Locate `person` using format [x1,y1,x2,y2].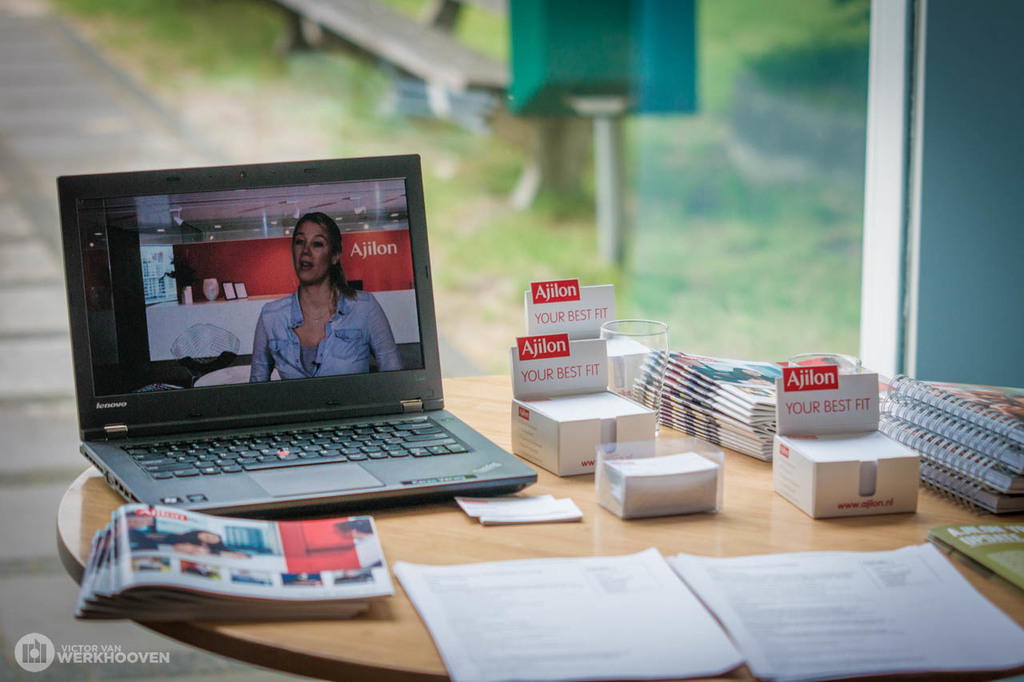
[245,211,405,381].
